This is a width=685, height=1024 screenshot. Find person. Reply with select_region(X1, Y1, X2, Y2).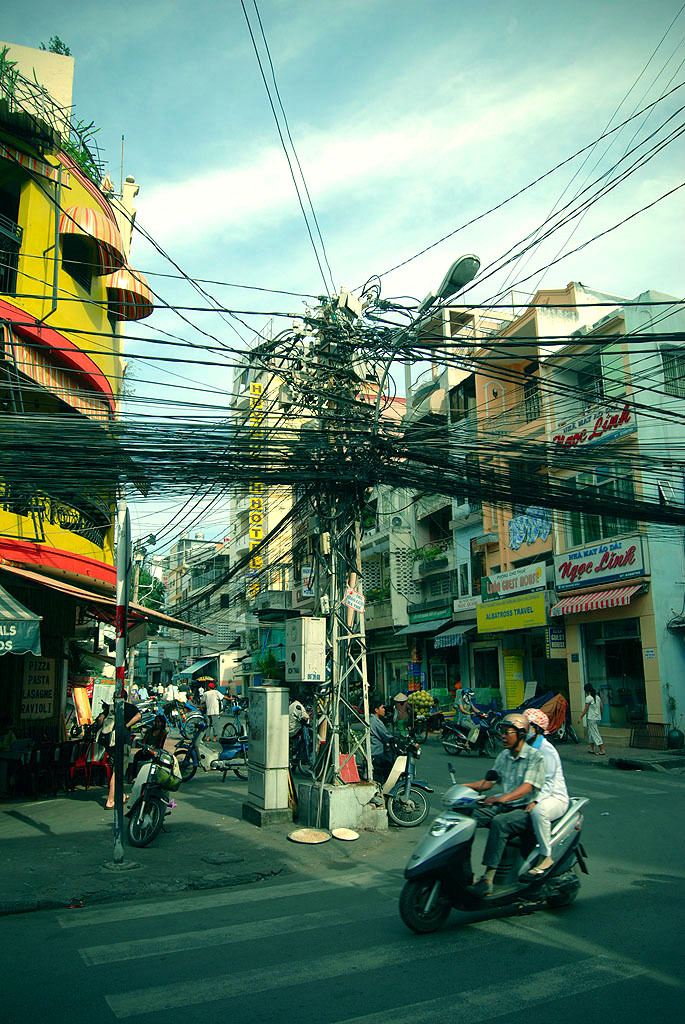
select_region(521, 706, 572, 878).
